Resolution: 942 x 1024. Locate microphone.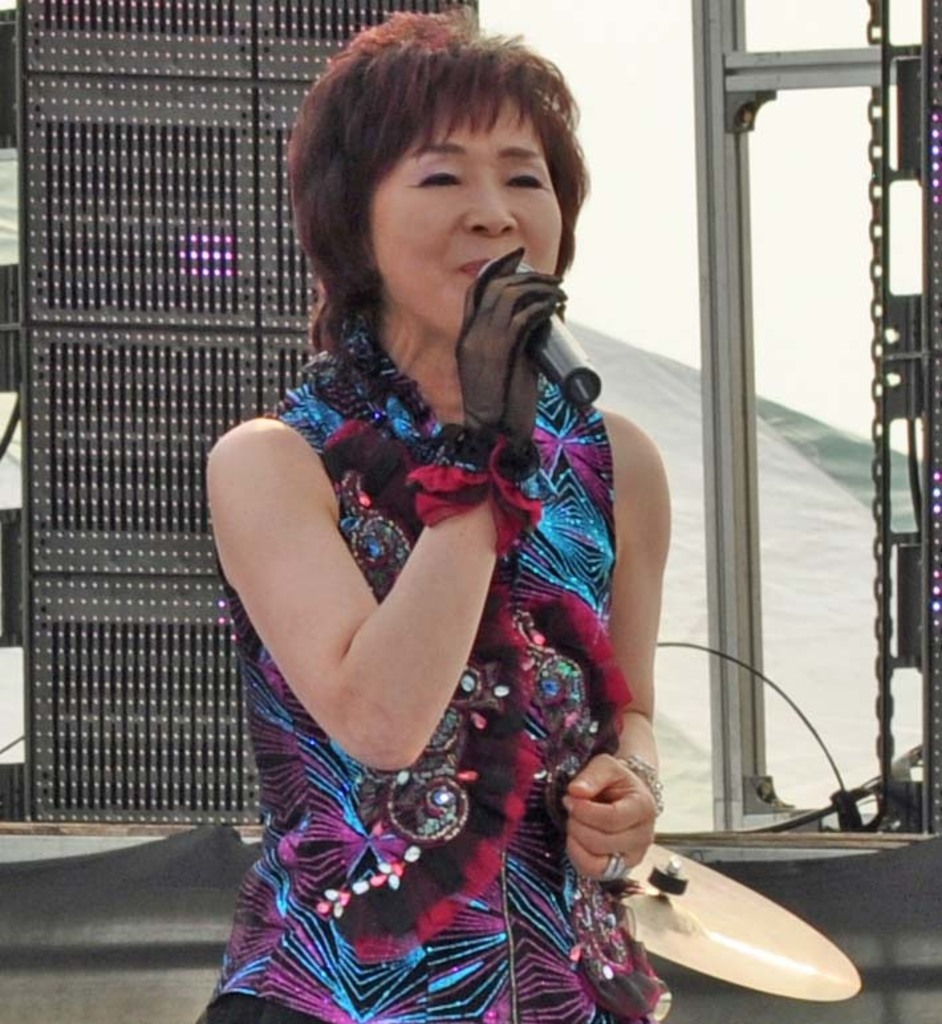
locate(474, 255, 602, 409).
